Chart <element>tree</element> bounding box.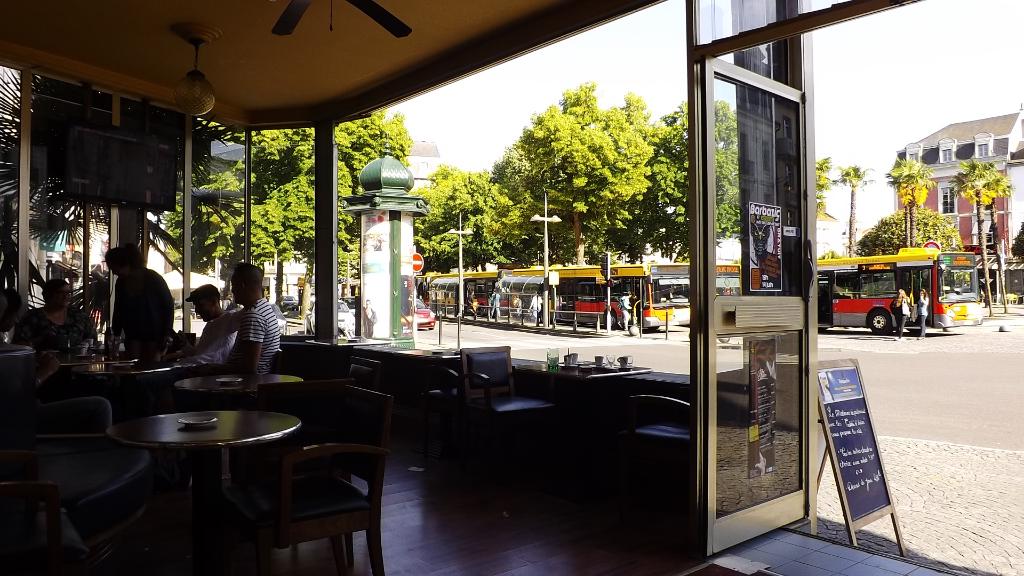
Charted: 973/159/1012/326.
